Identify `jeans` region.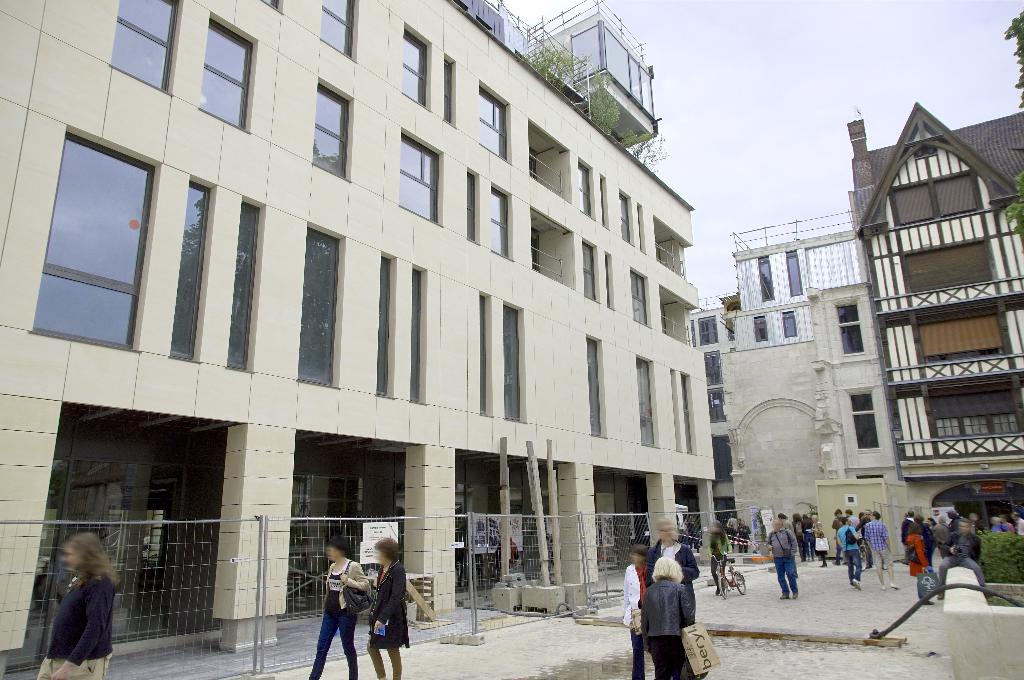
Region: <box>774,555,797,594</box>.
